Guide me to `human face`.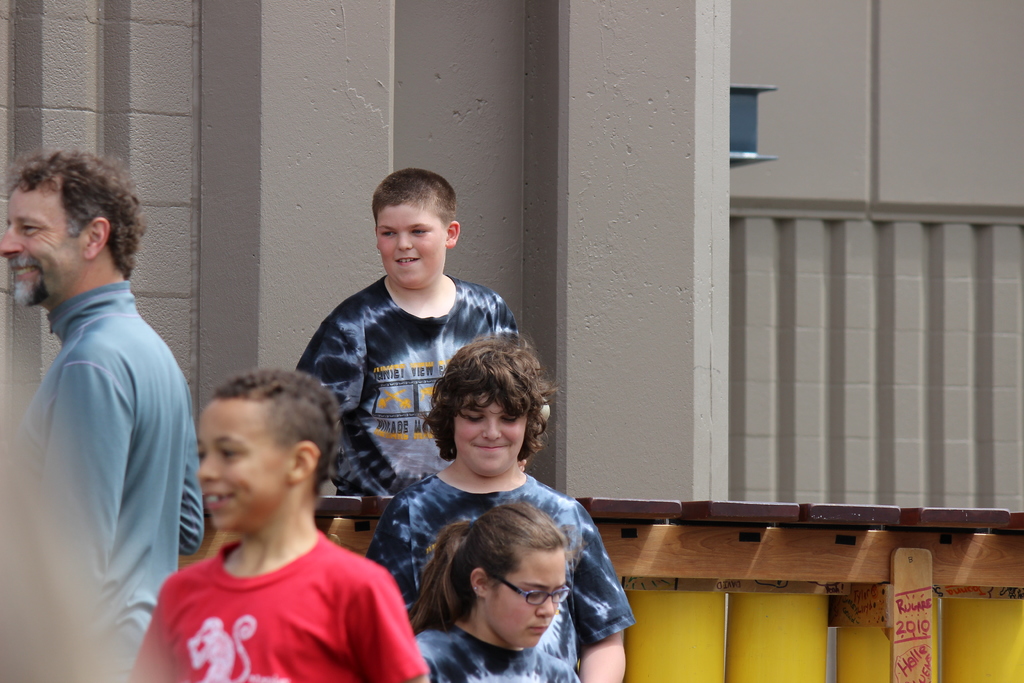
Guidance: Rect(378, 201, 443, 288).
